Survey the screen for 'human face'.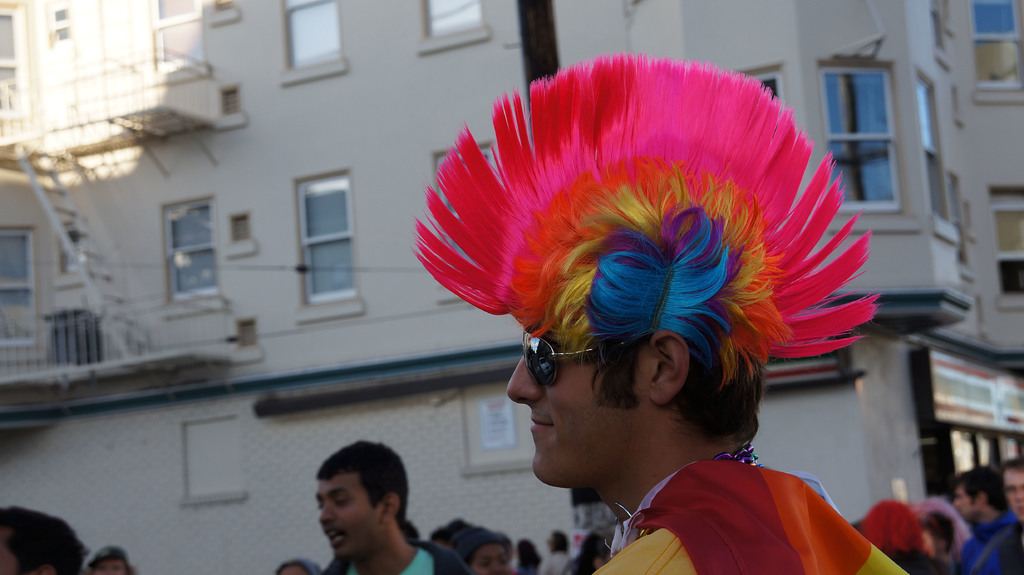
Survey found: (1004,464,1023,518).
